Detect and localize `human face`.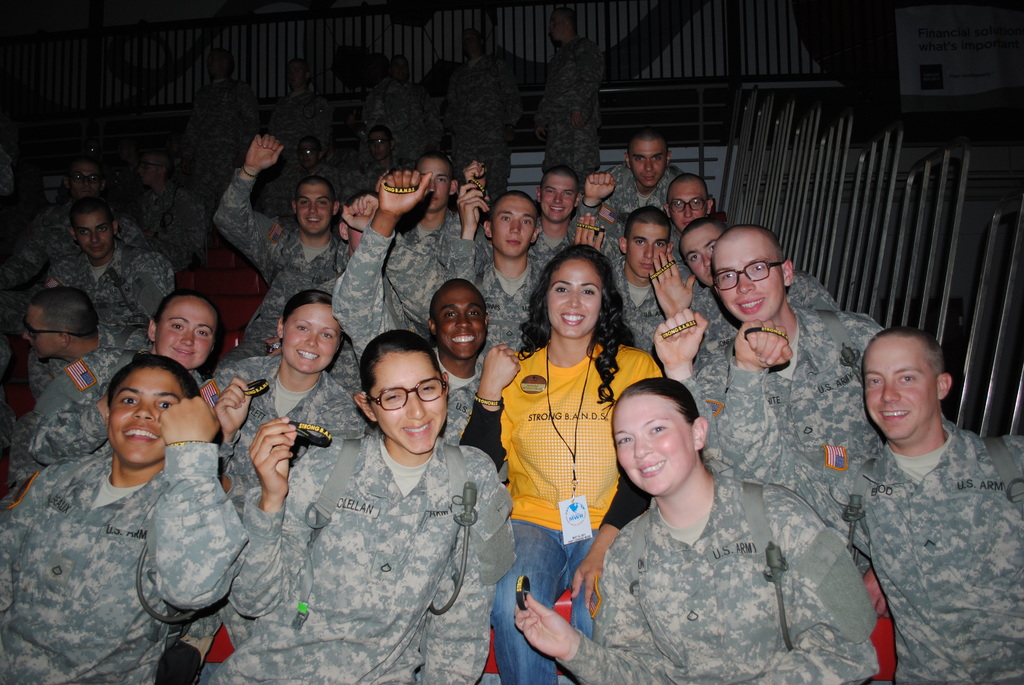
Localized at {"x1": 294, "y1": 185, "x2": 332, "y2": 233}.
